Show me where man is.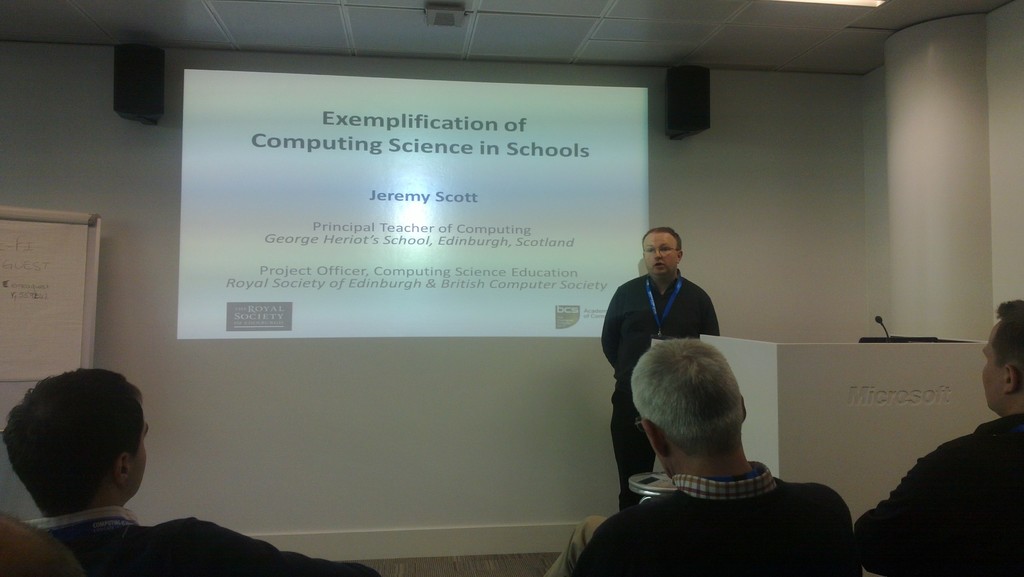
man is at <region>856, 295, 1023, 576</region>.
